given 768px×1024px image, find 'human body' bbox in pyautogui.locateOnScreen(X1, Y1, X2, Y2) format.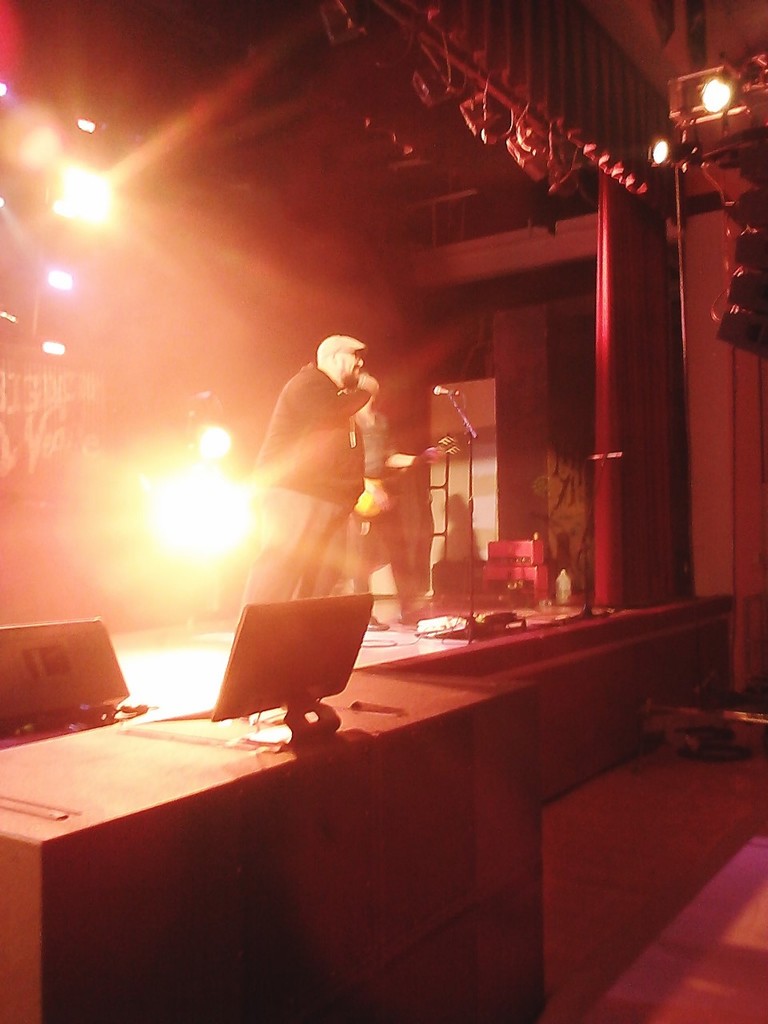
pyautogui.locateOnScreen(229, 334, 381, 647).
